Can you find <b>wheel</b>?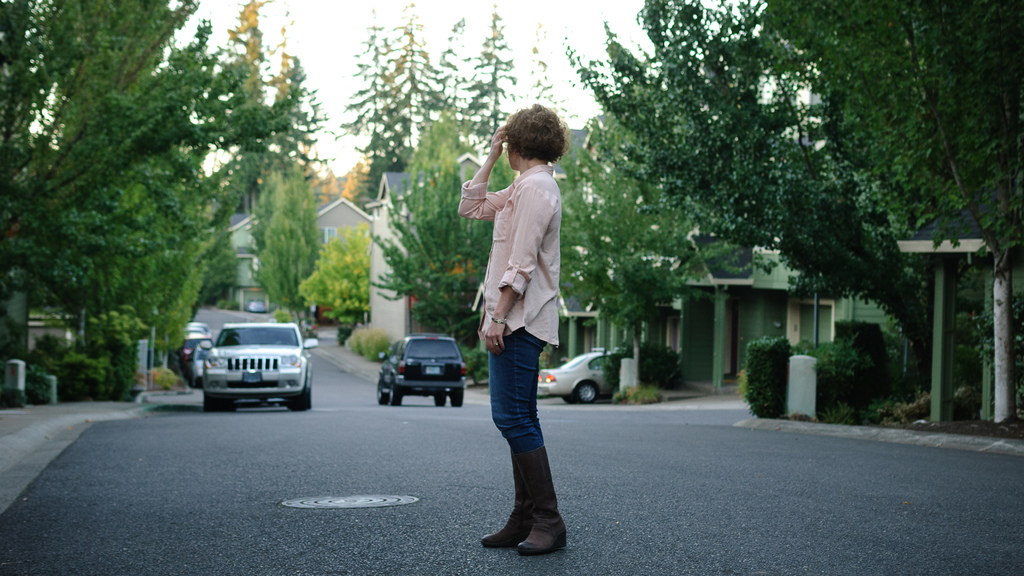
Yes, bounding box: region(203, 396, 220, 413).
